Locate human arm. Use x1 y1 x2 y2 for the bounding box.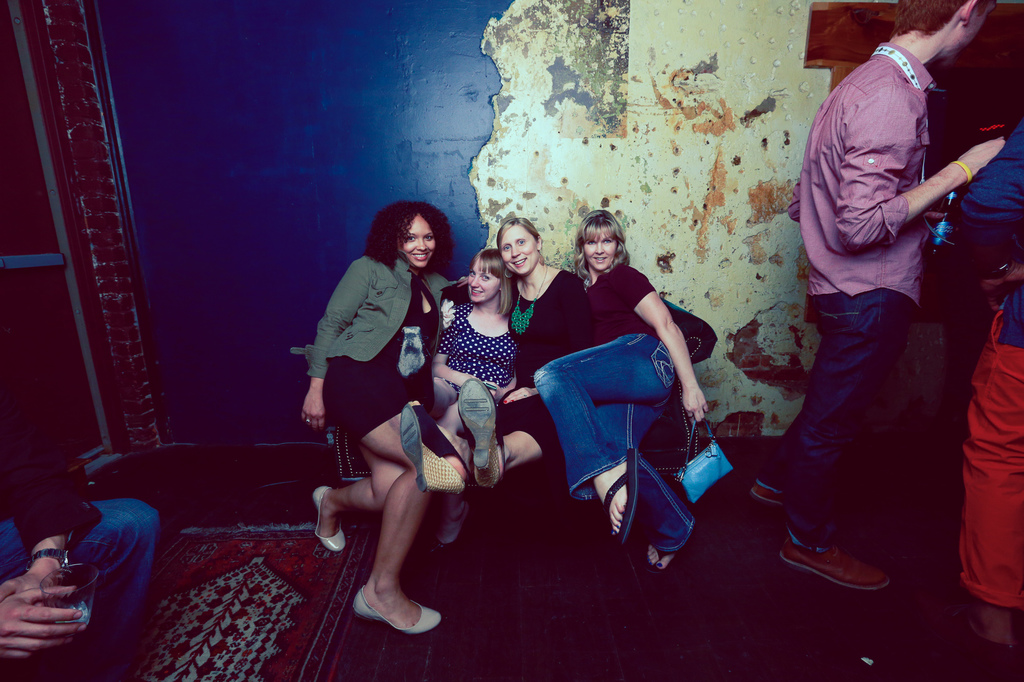
302 248 372 440.
